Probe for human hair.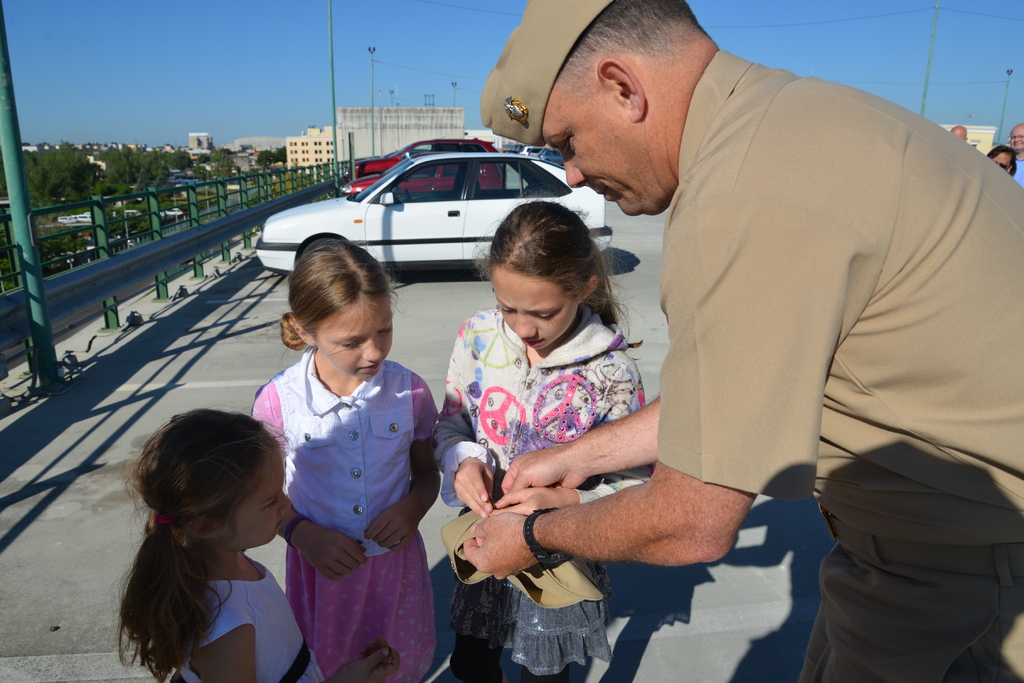
Probe result: select_region(92, 420, 283, 682).
